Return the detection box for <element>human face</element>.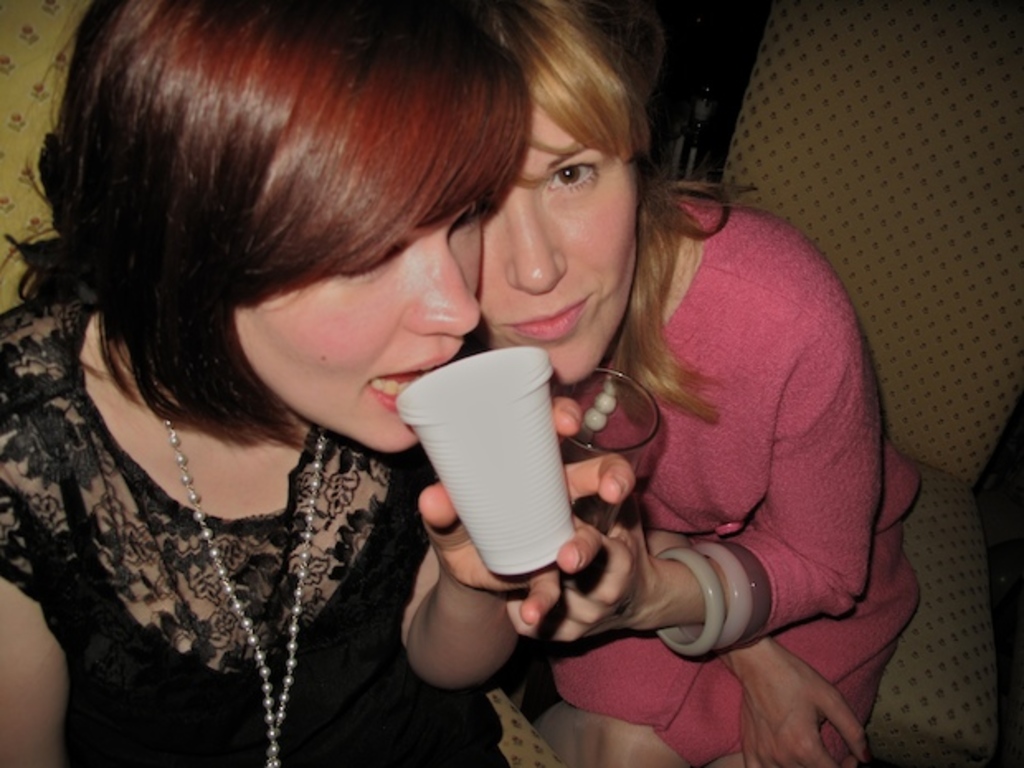
pyautogui.locateOnScreen(474, 97, 641, 391).
